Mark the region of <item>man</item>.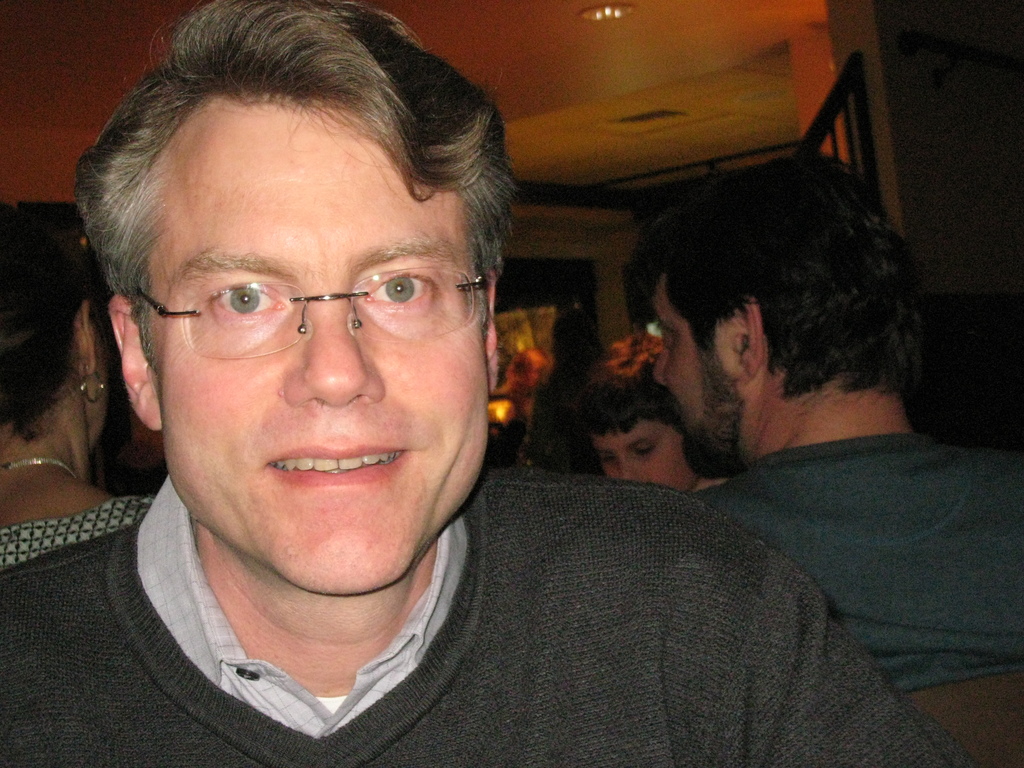
Region: bbox(582, 160, 1014, 717).
